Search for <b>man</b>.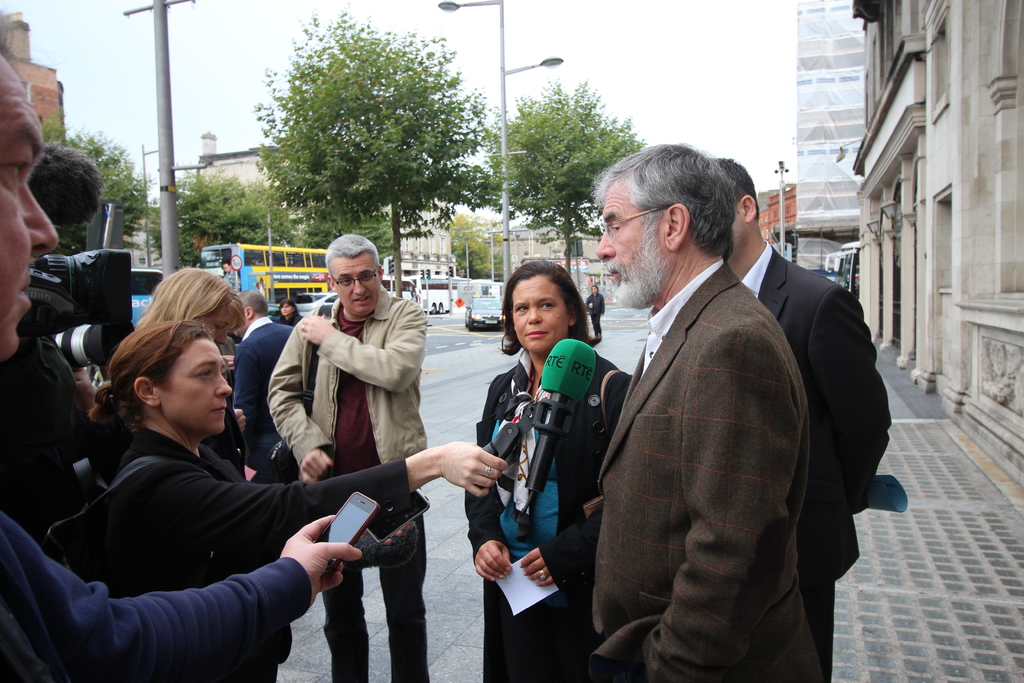
Found at (708,154,893,682).
